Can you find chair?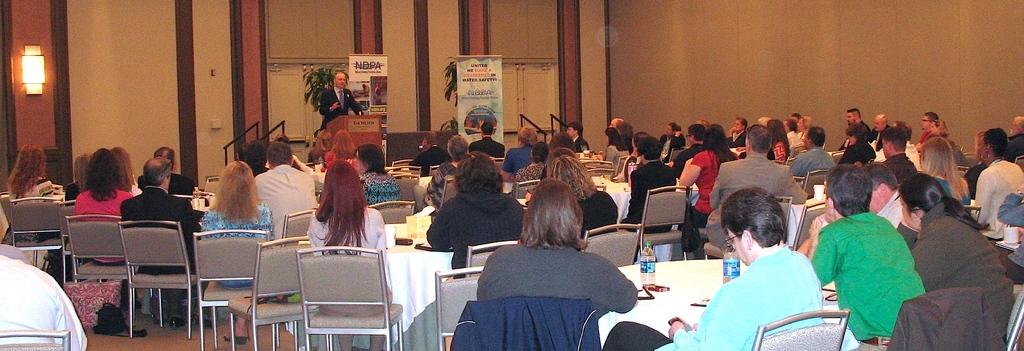
Yes, bounding box: [579, 221, 643, 270].
